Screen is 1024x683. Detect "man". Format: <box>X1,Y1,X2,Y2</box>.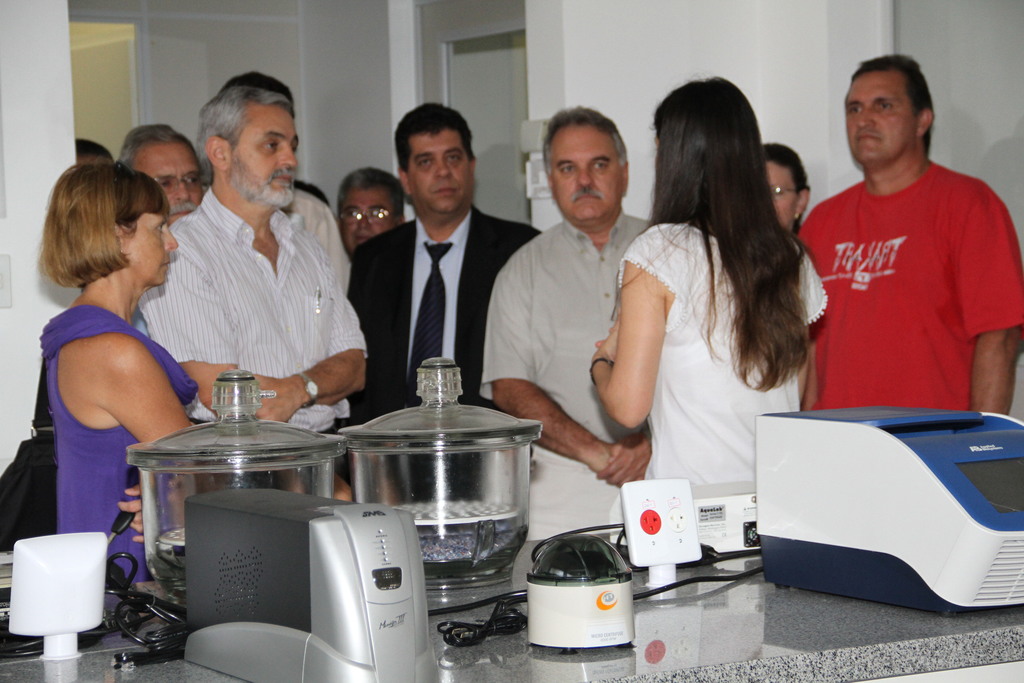
<box>332,163,405,258</box>.
